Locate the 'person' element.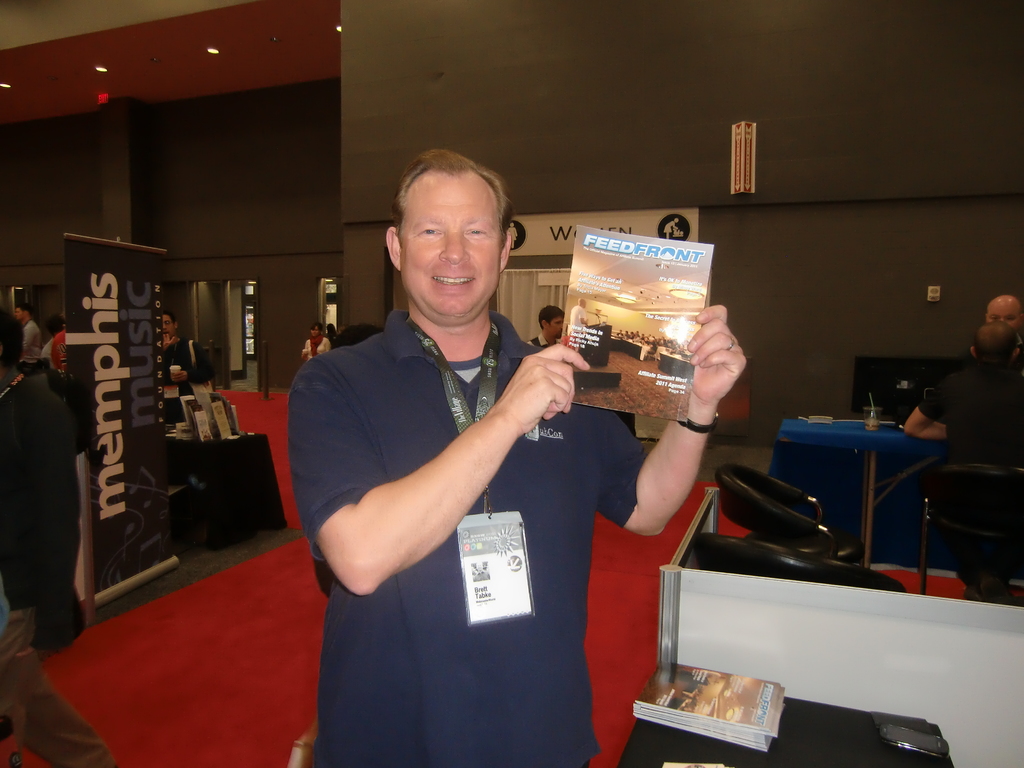
Element bbox: bbox=[902, 319, 1023, 465].
